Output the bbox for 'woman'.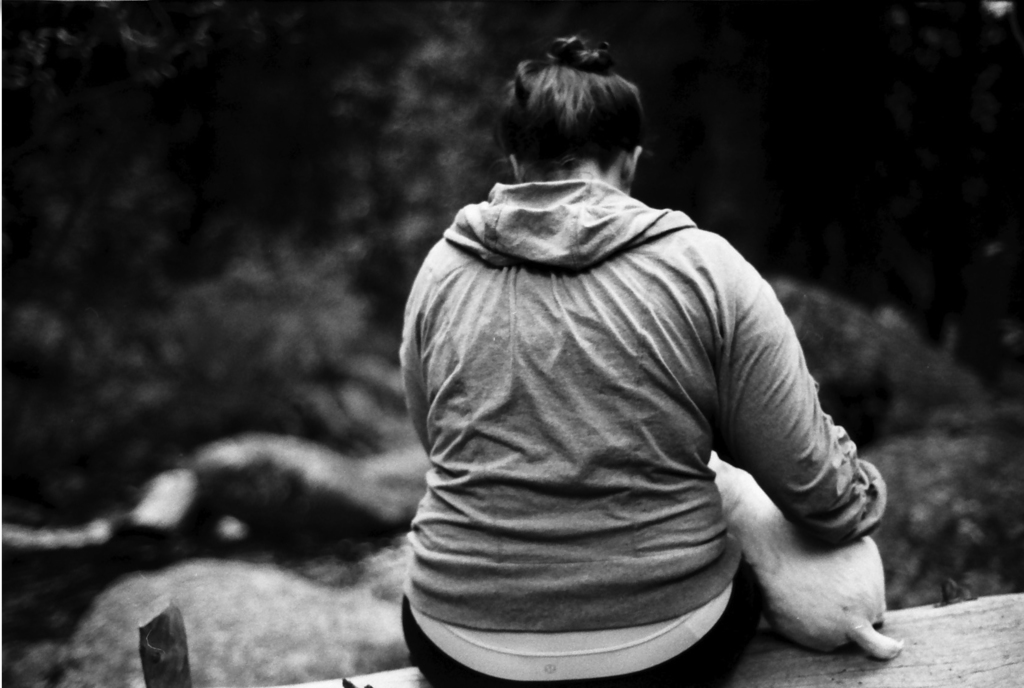
x1=328 y1=16 x2=876 y2=680.
